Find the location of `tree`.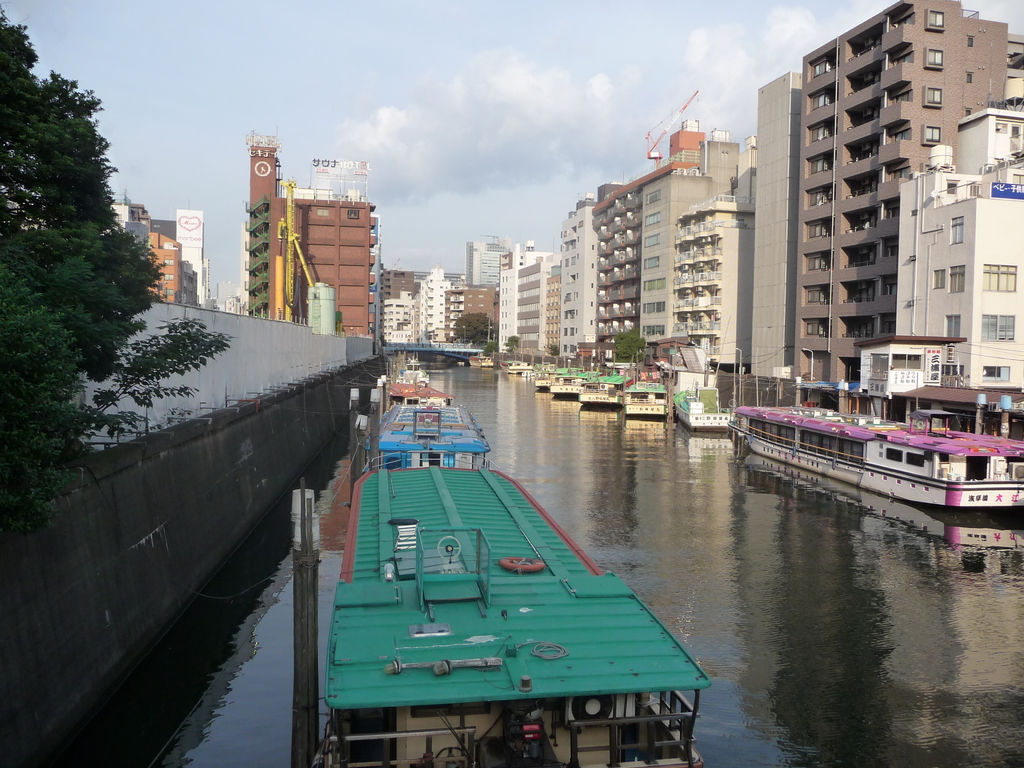
Location: (left=613, top=328, right=645, bottom=365).
